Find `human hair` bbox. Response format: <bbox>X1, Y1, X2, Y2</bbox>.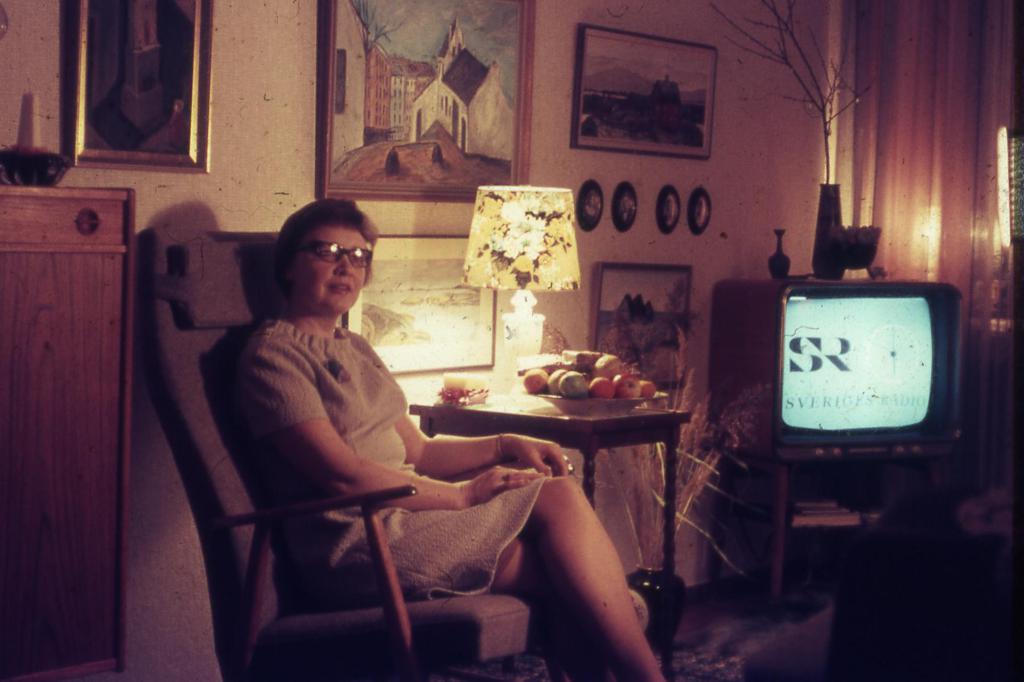
<bbox>269, 205, 369, 301</bbox>.
